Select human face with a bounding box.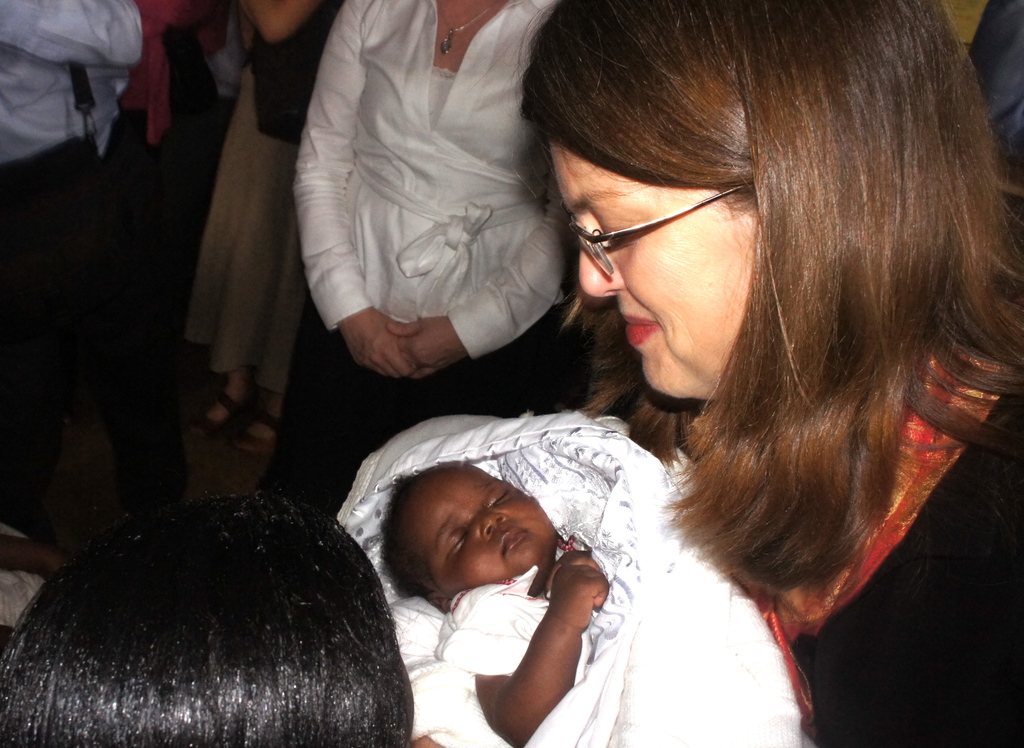
542:122:749:399.
